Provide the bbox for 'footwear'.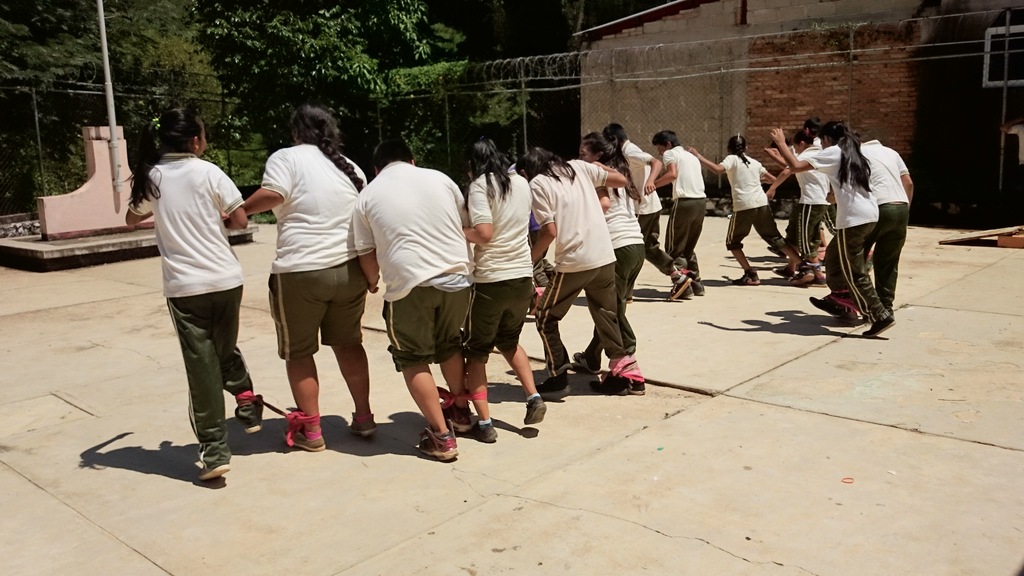
x1=811, y1=284, x2=850, y2=315.
